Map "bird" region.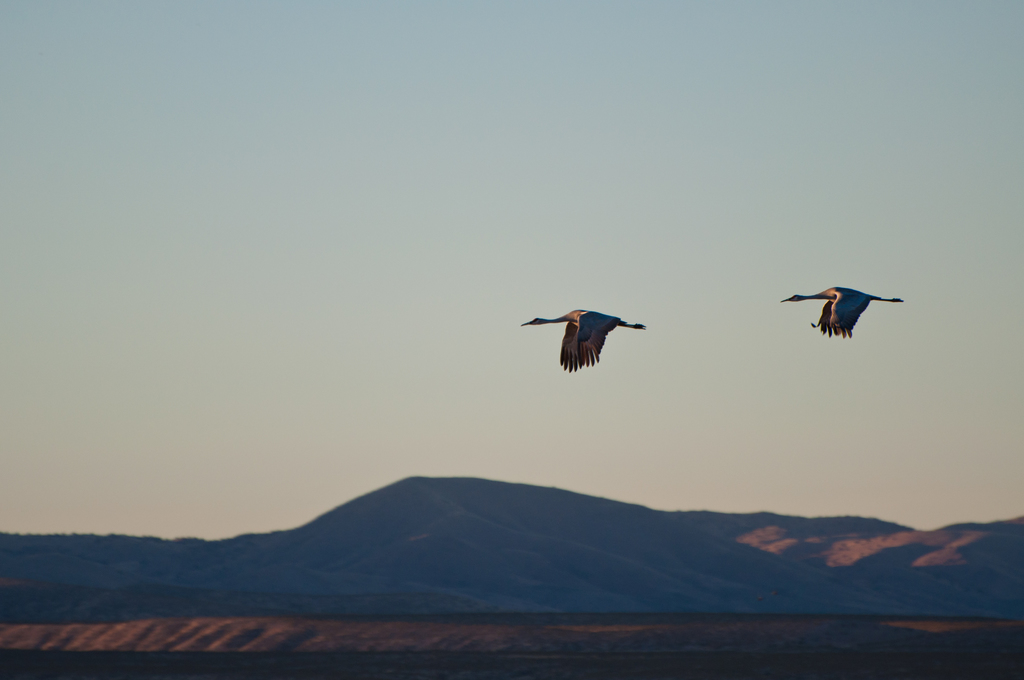
Mapped to <box>778,287,902,339</box>.
